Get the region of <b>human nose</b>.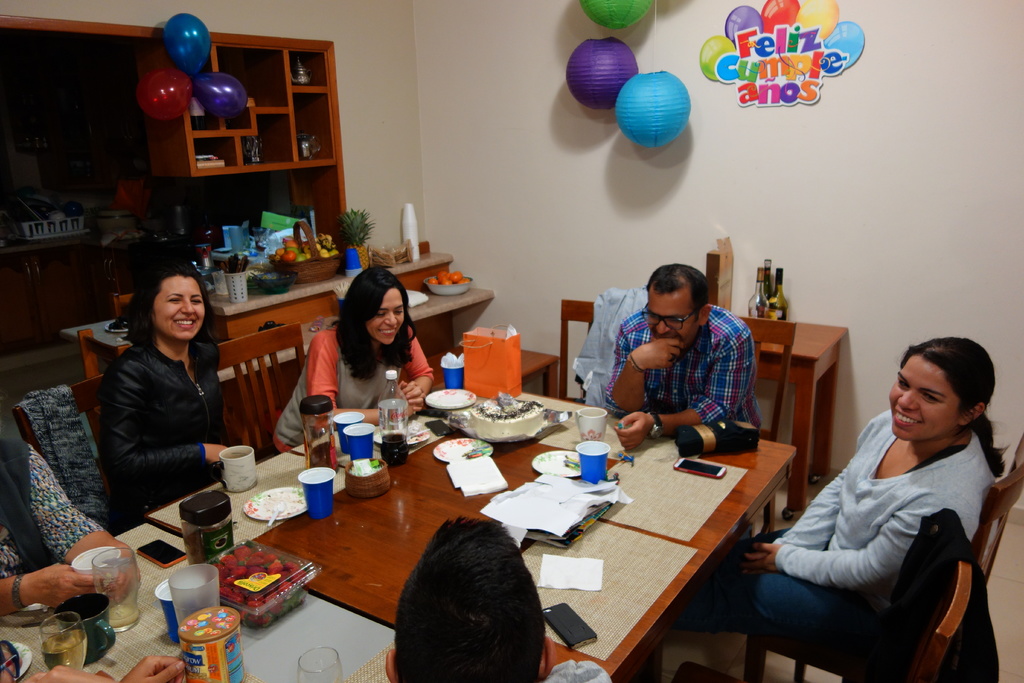
locate(653, 319, 671, 334).
